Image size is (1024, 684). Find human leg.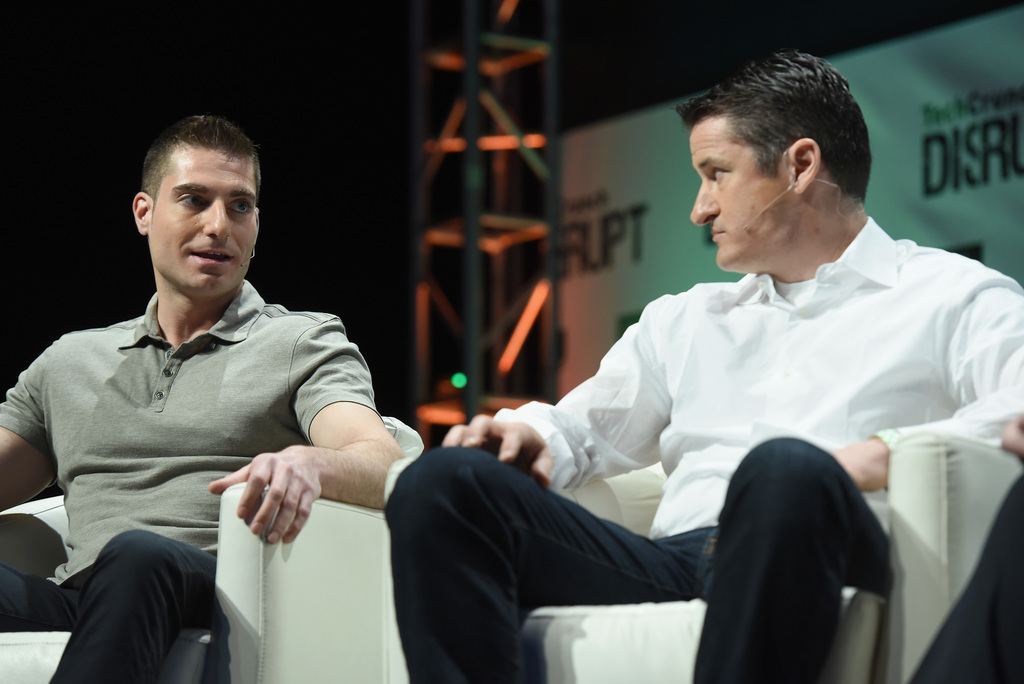
382, 446, 712, 682.
